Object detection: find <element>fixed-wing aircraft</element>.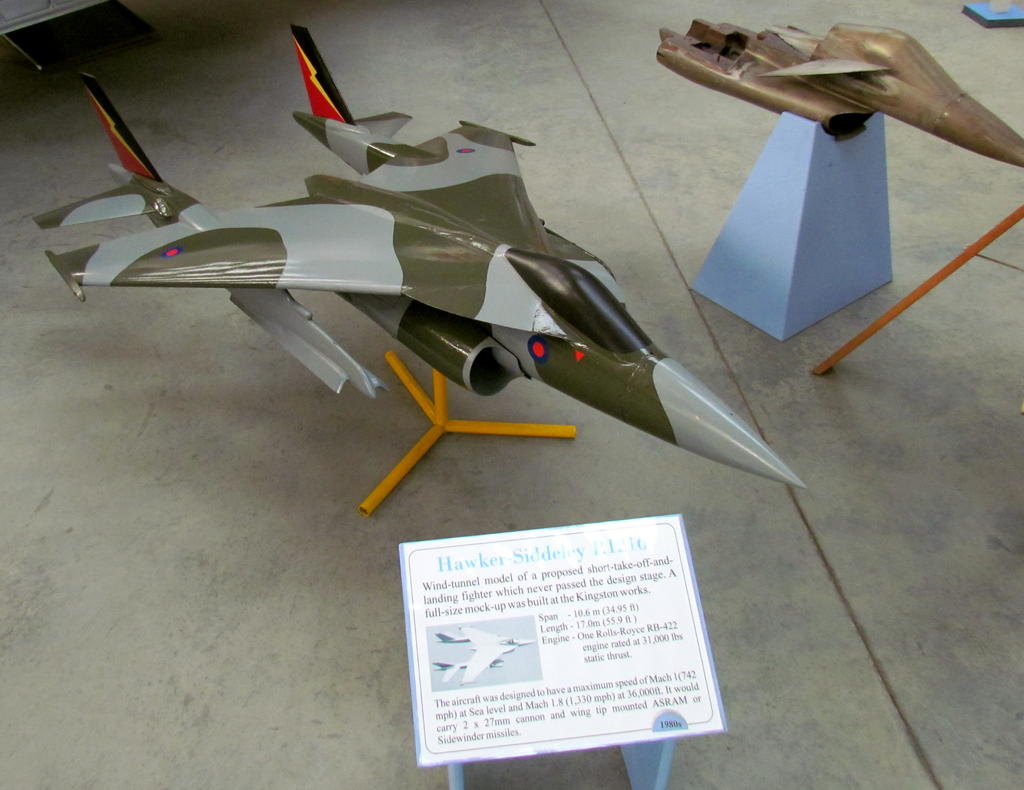
bbox=[28, 17, 810, 493].
